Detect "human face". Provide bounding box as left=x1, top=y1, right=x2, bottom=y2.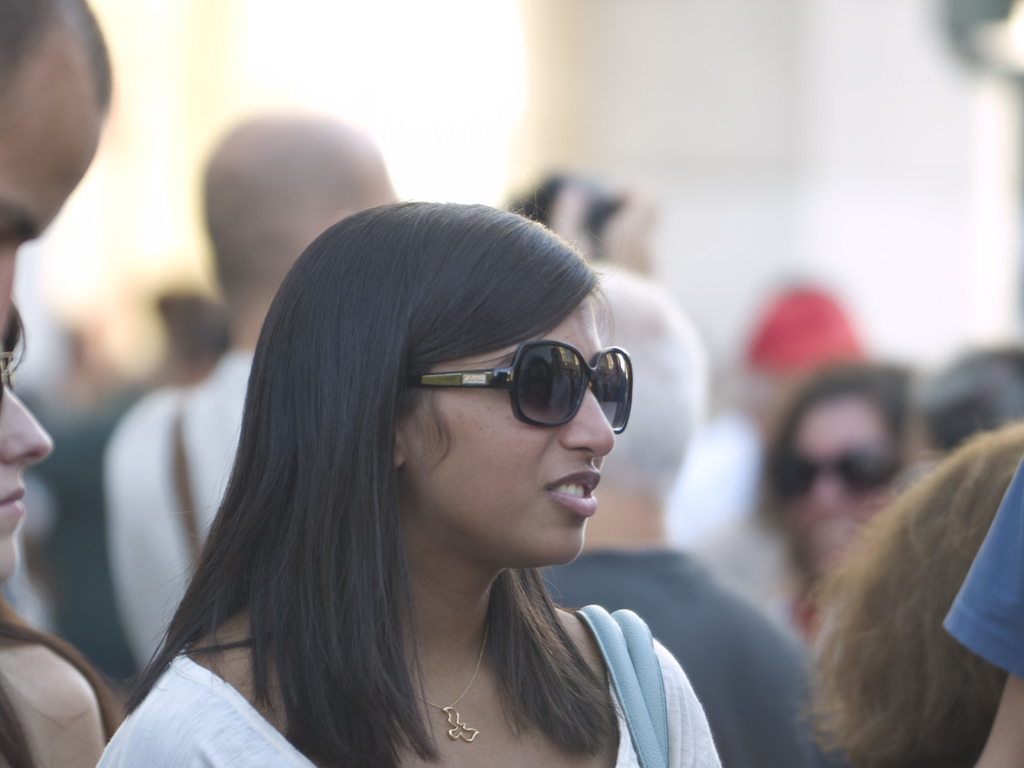
left=0, top=346, right=60, bottom=582.
